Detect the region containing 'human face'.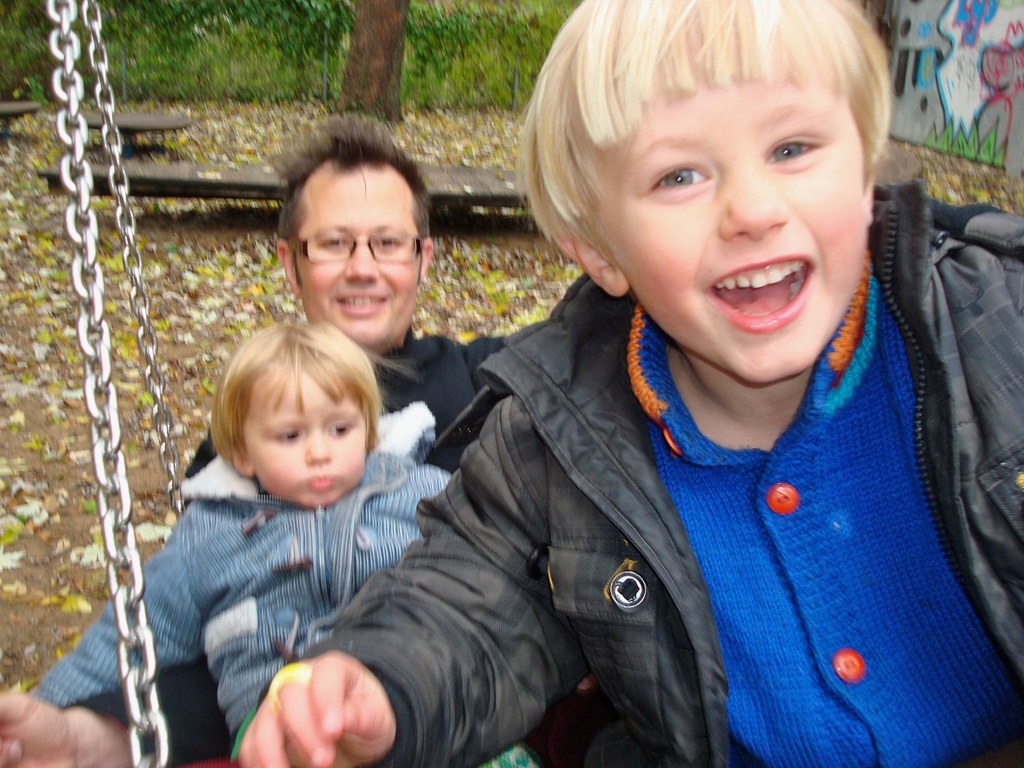
region(582, 0, 866, 381).
